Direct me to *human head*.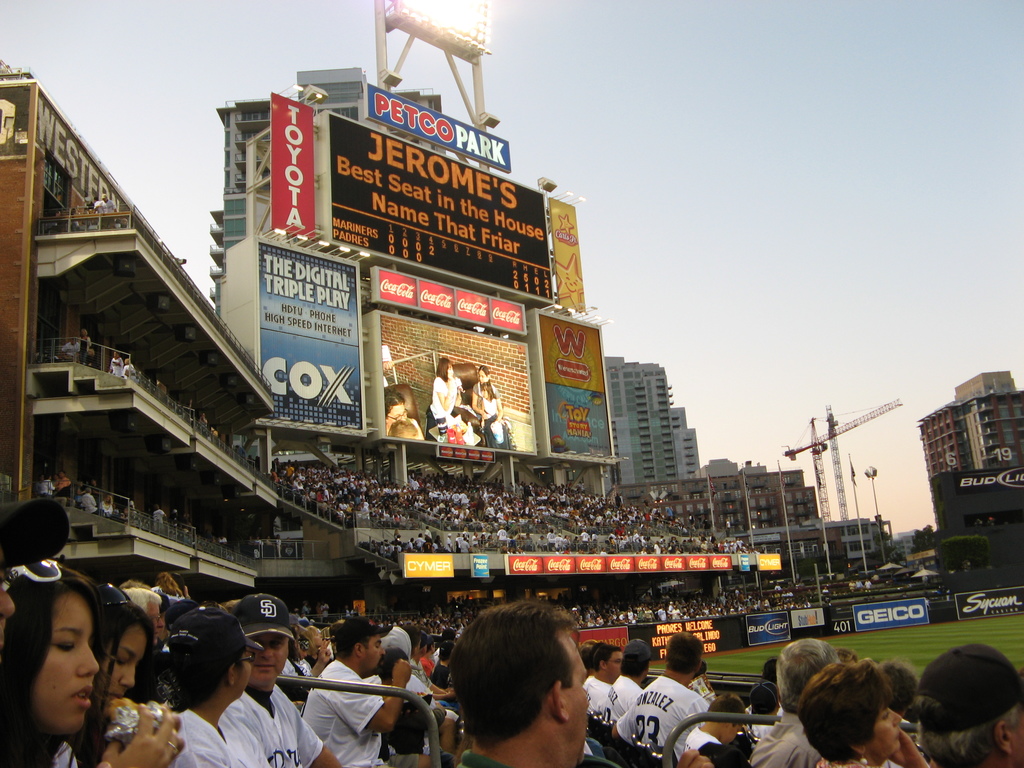
Direction: {"x1": 436, "y1": 358, "x2": 453, "y2": 380}.
